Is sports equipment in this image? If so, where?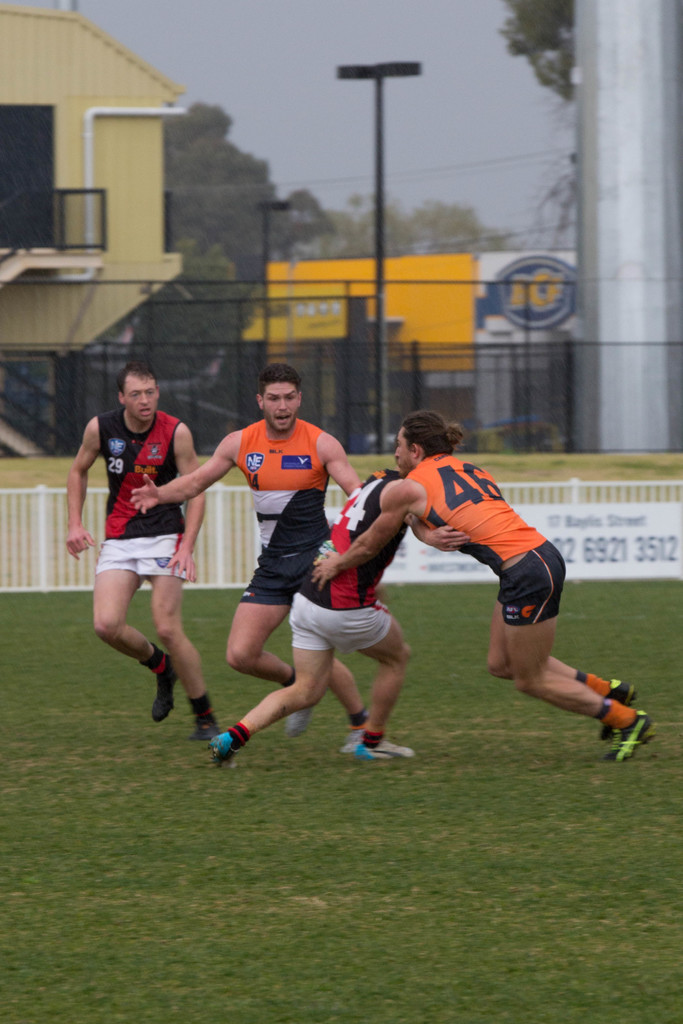
Yes, at Rect(152, 655, 181, 724).
